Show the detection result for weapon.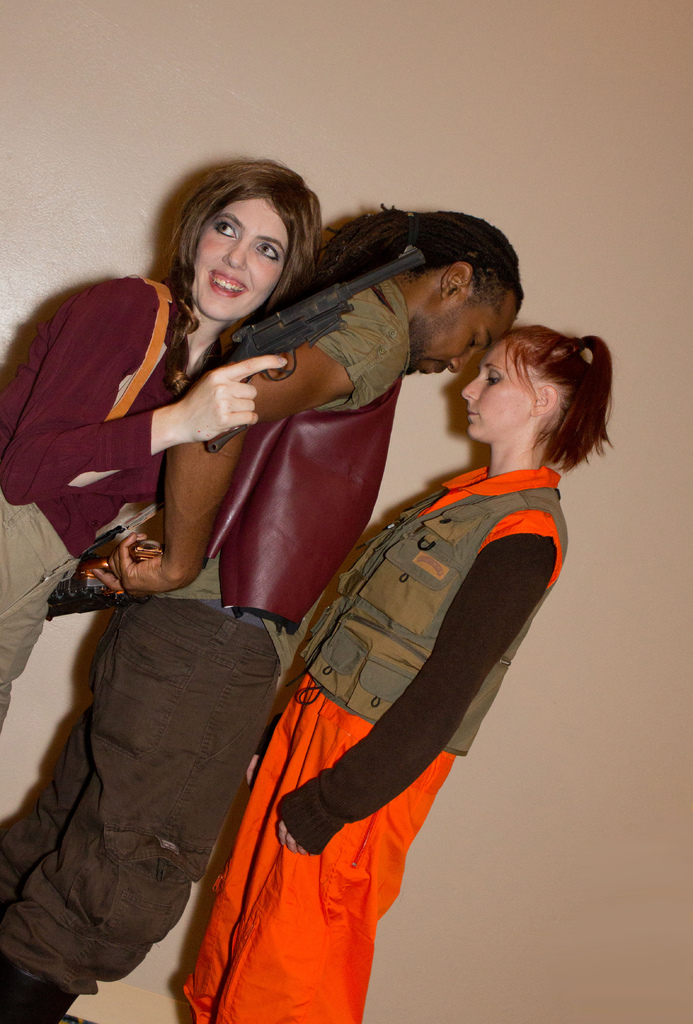
197:236:427:454.
